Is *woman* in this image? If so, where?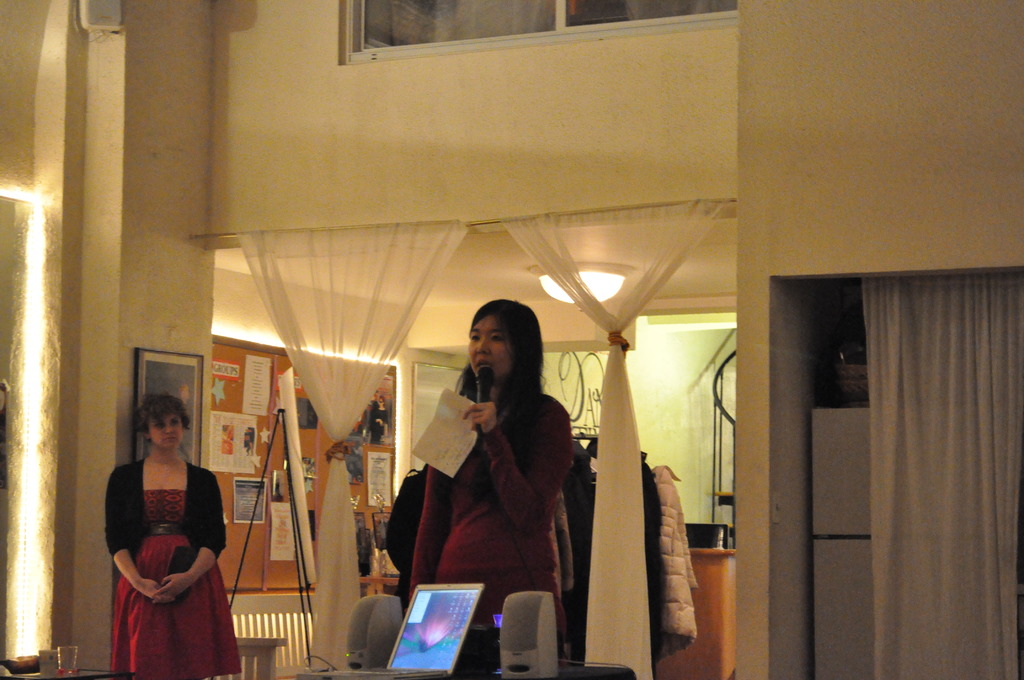
Yes, at (x1=401, y1=295, x2=573, y2=642).
